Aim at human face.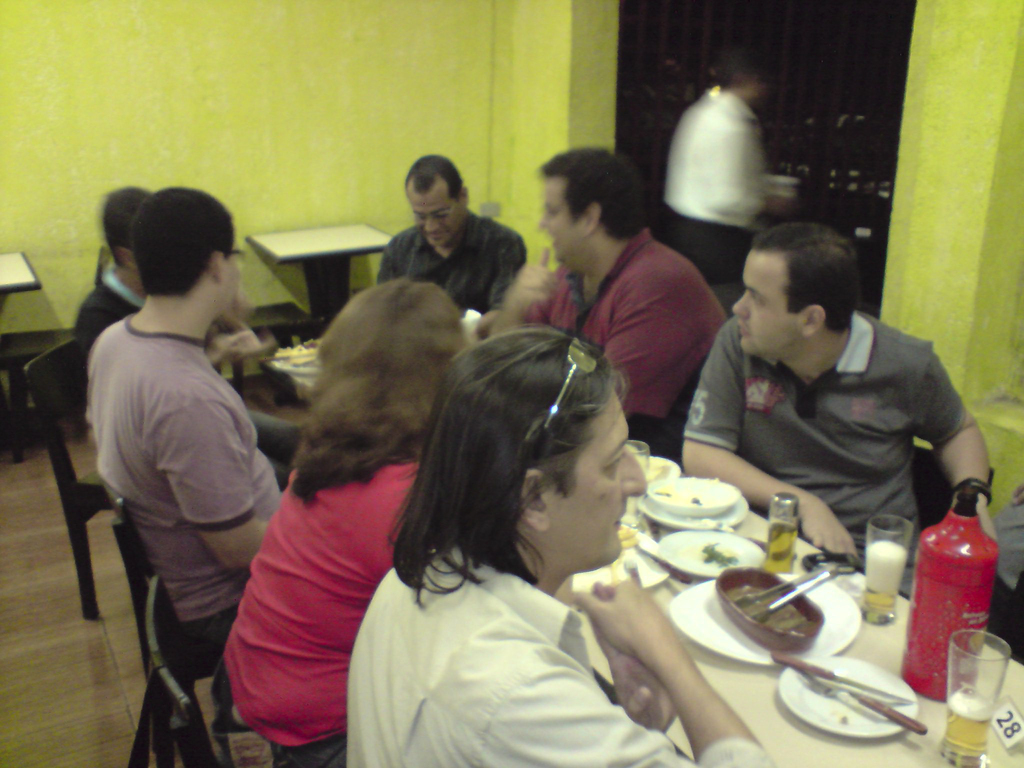
Aimed at pyautogui.locateOnScreen(541, 388, 646, 573).
